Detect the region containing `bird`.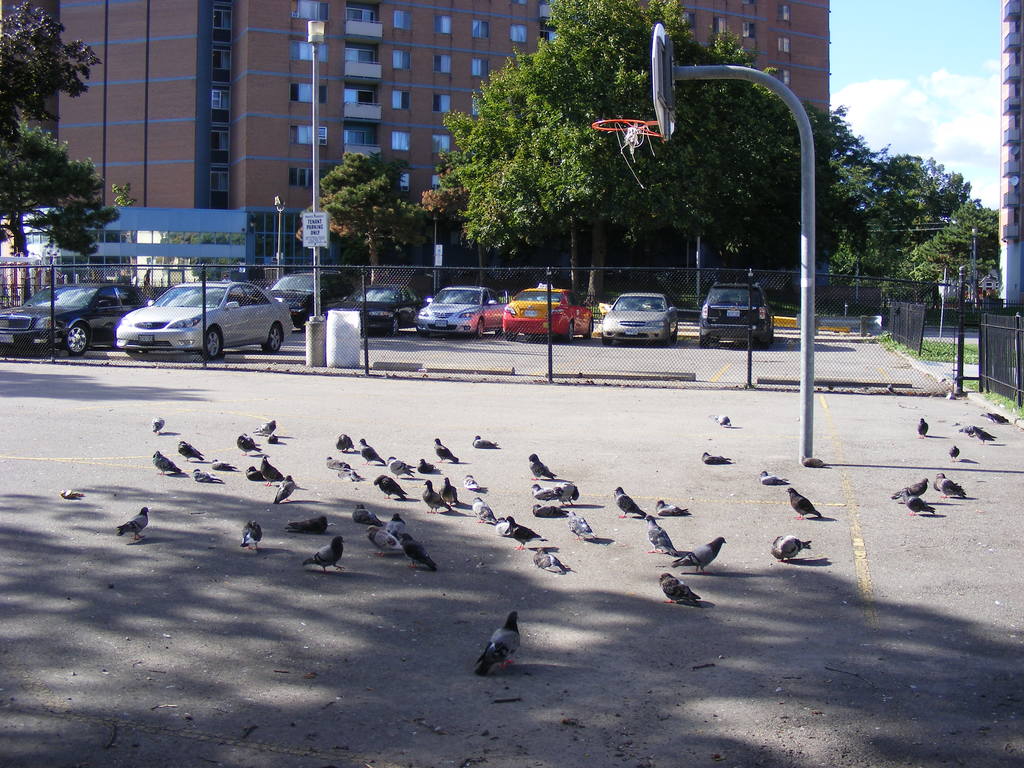
box=[468, 604, 525, 681].
